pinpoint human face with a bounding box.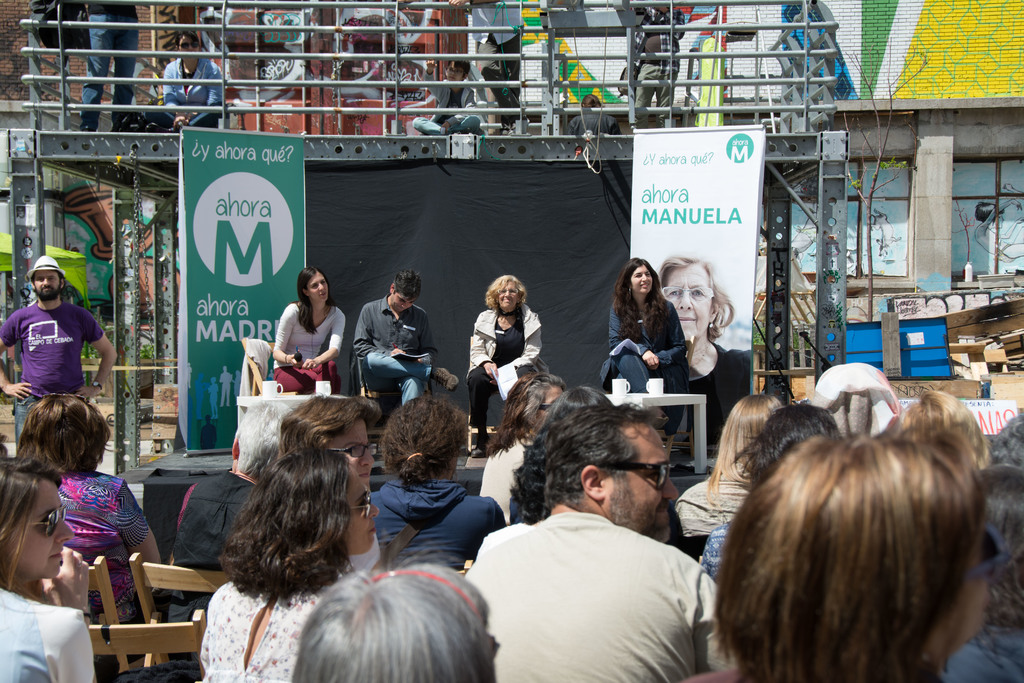
box=[30, 272, 61, 298].
